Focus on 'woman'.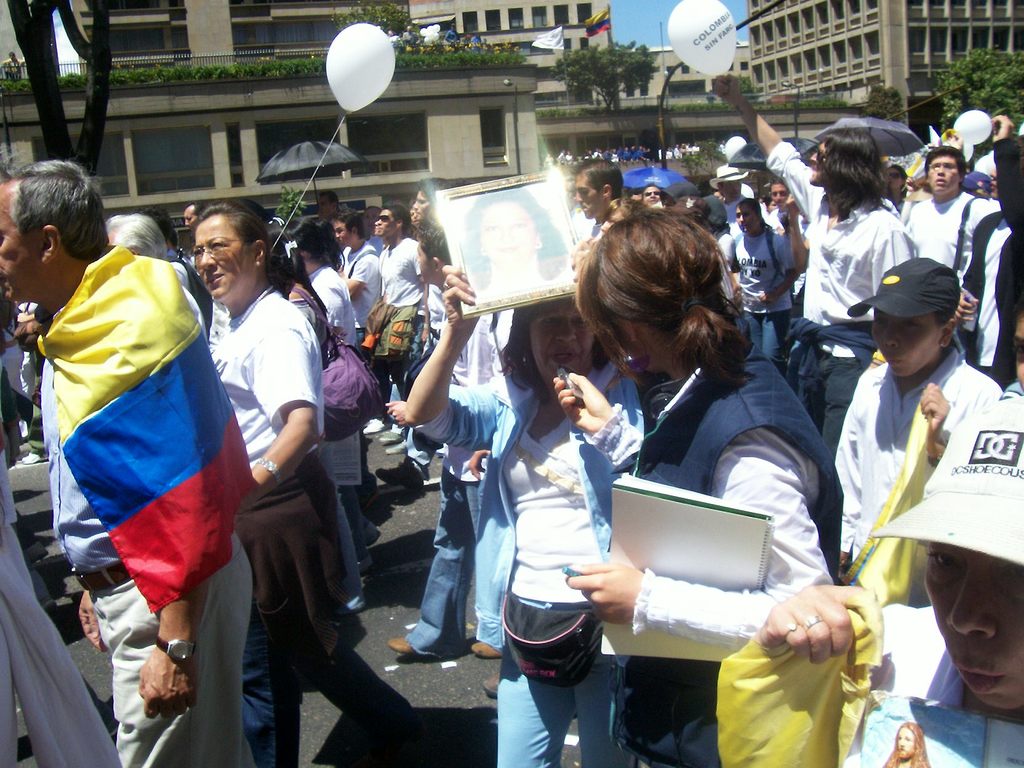
Focused at (454,183,583,300).
